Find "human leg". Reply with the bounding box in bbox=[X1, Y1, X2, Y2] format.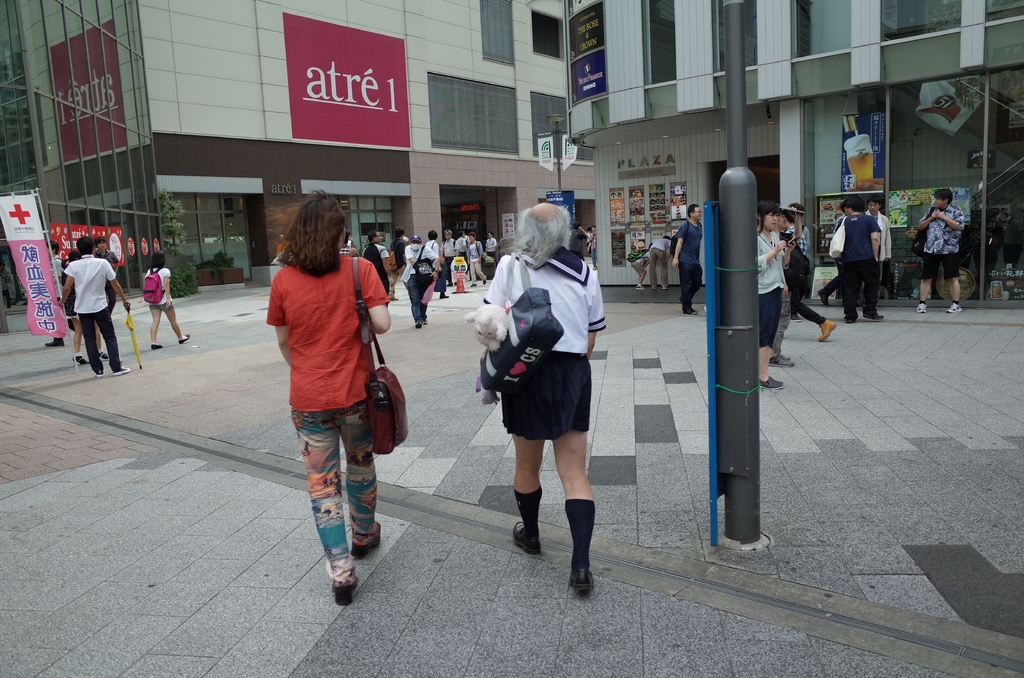
bbox=[797, 297, 842, 344].
